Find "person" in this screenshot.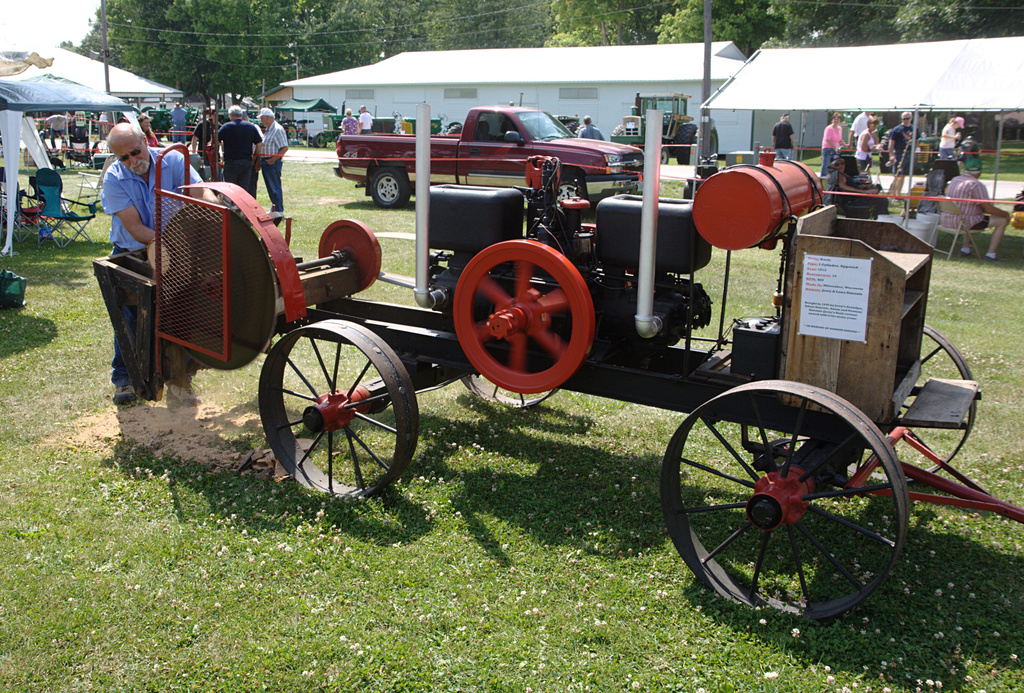
The bounding box for "person" is rect(939, 114, 959, 159).
